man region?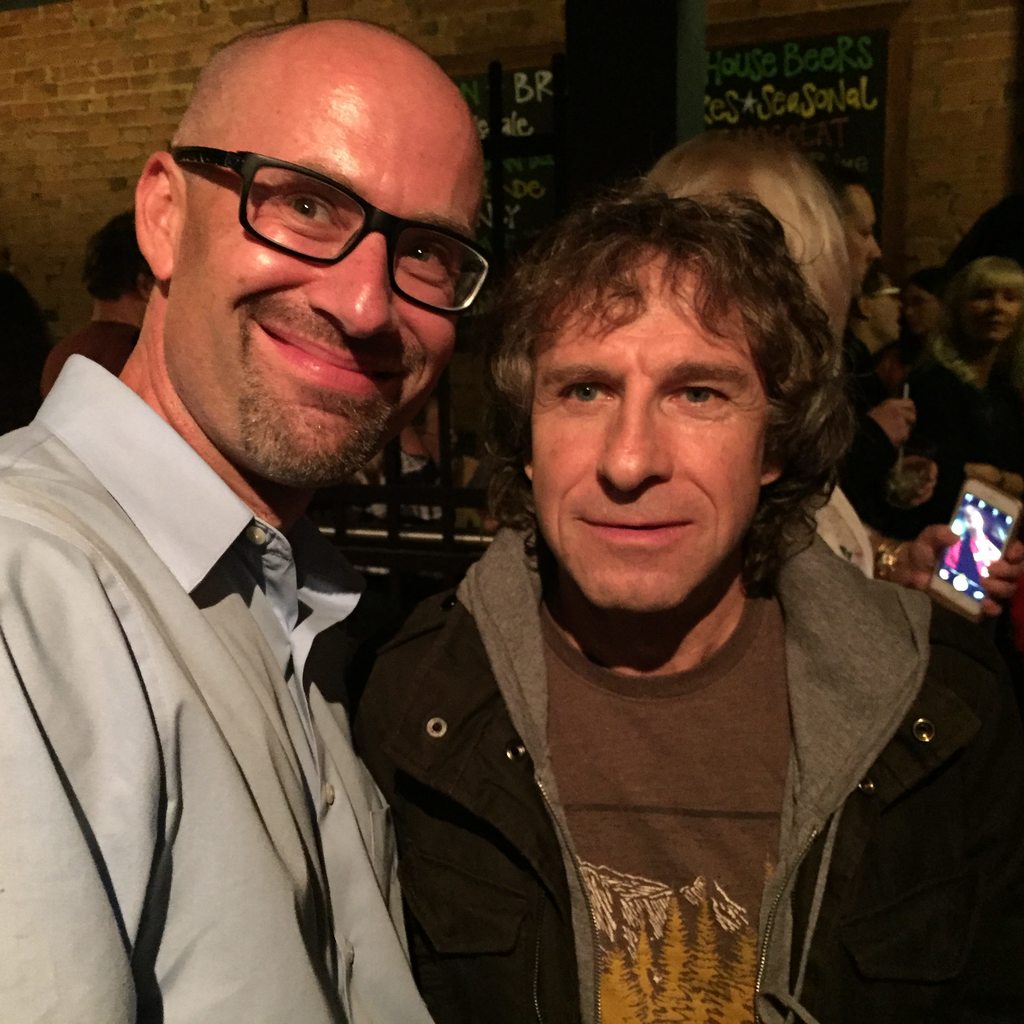
<bbox>6, 0, 515, 1023</bbox>
